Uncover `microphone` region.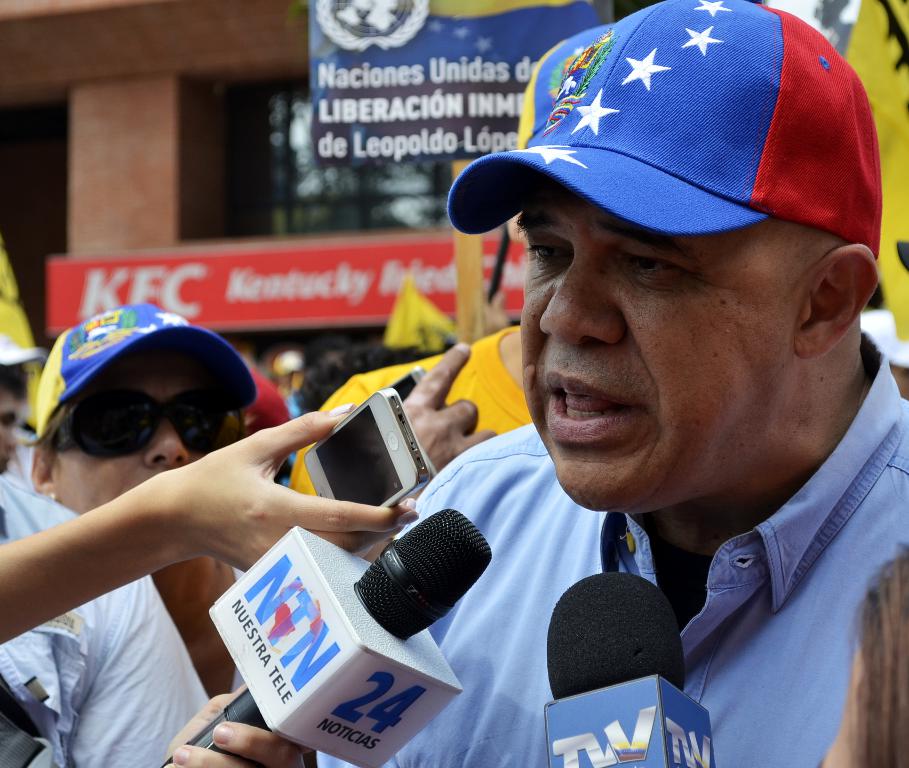
Uncovered: pyautogui.locateOnScreen(545, 571, 716, 767).
